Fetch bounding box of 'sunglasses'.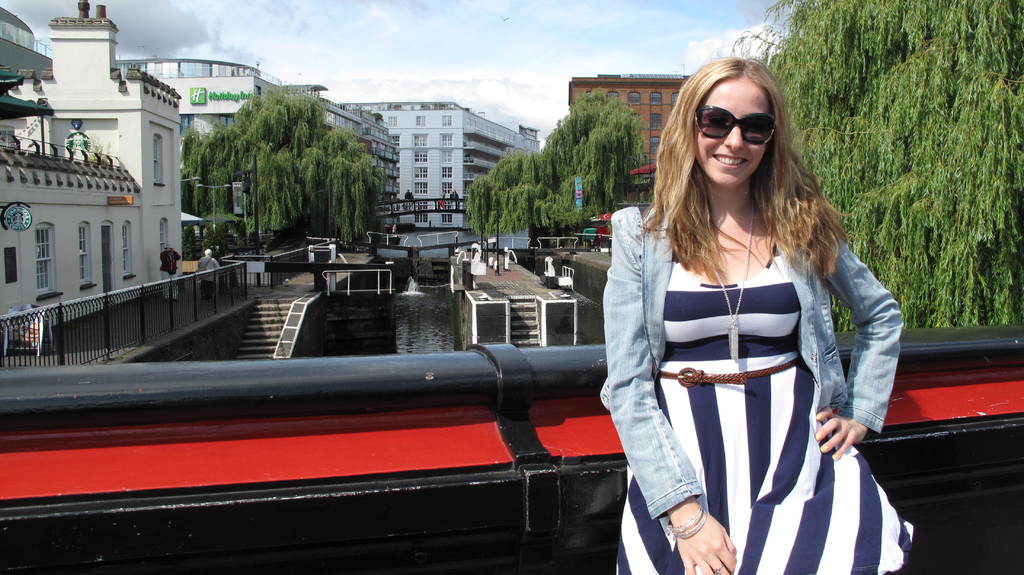
Bbox: bbox=[691, 95, 783, 159].
